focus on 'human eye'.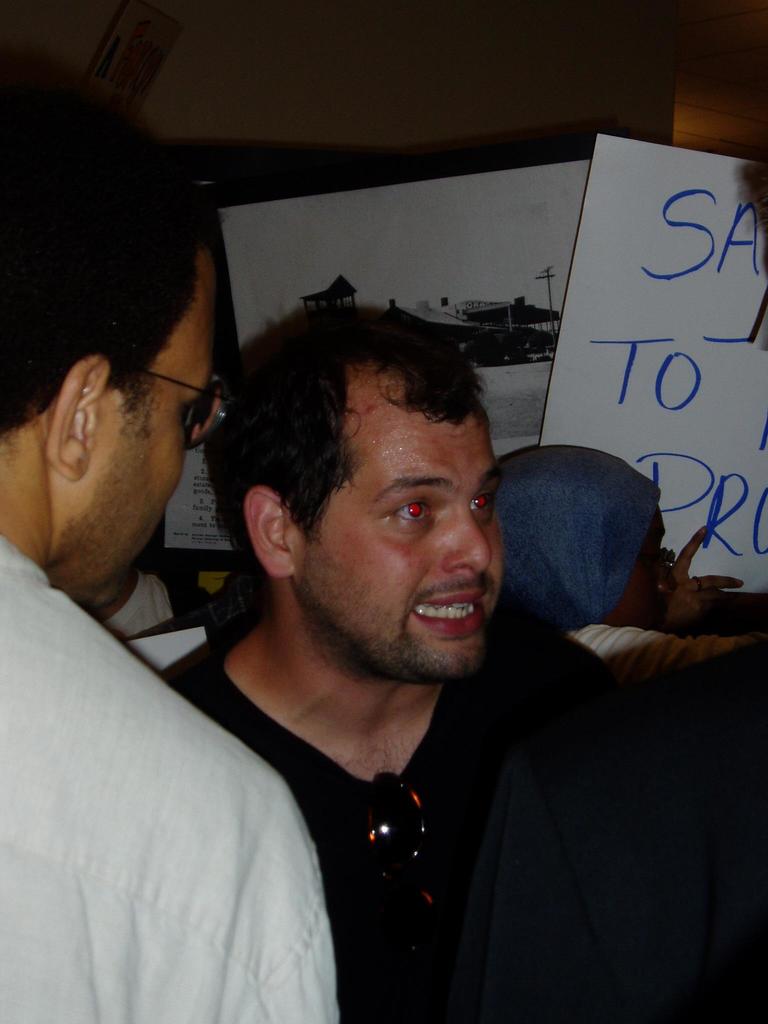
Focused at pyautogui.locateOnScreen(467, 471, 502, 518).
